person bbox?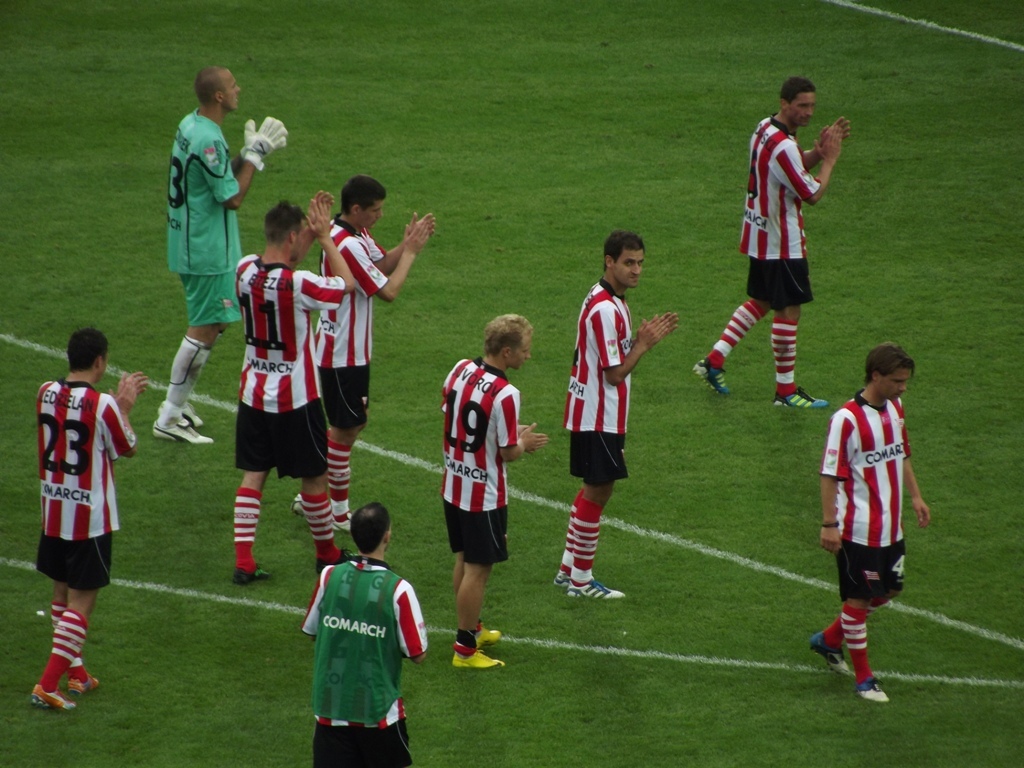
297,501,426,767
